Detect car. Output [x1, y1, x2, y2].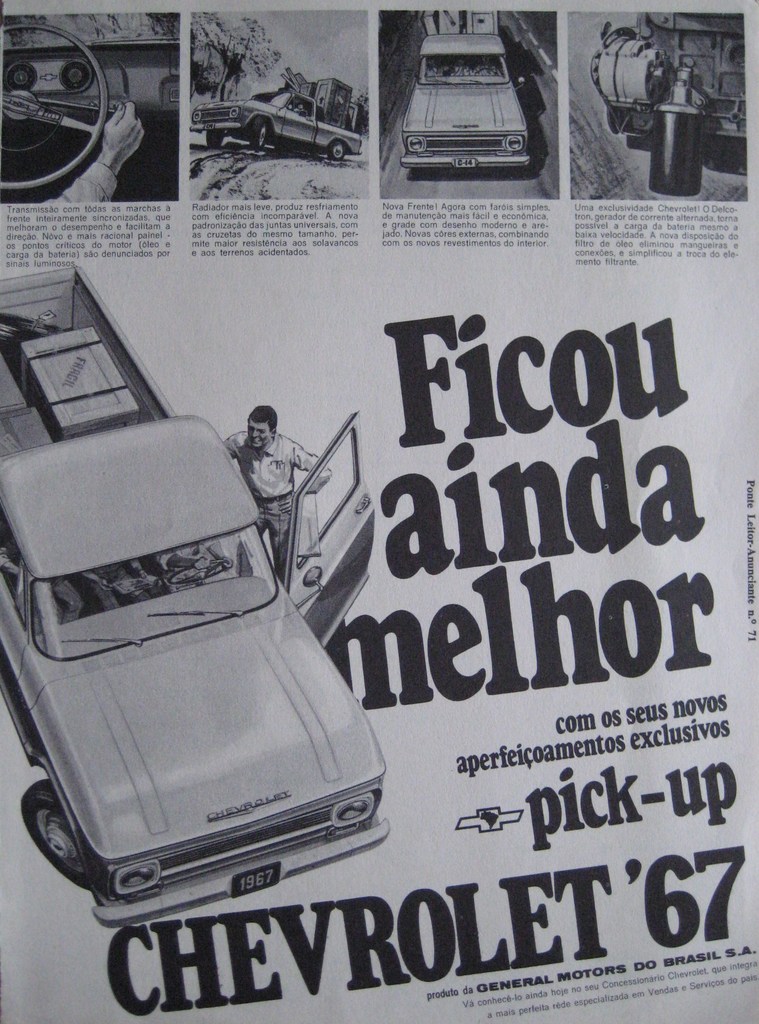
[0, 8, 177, 204].
